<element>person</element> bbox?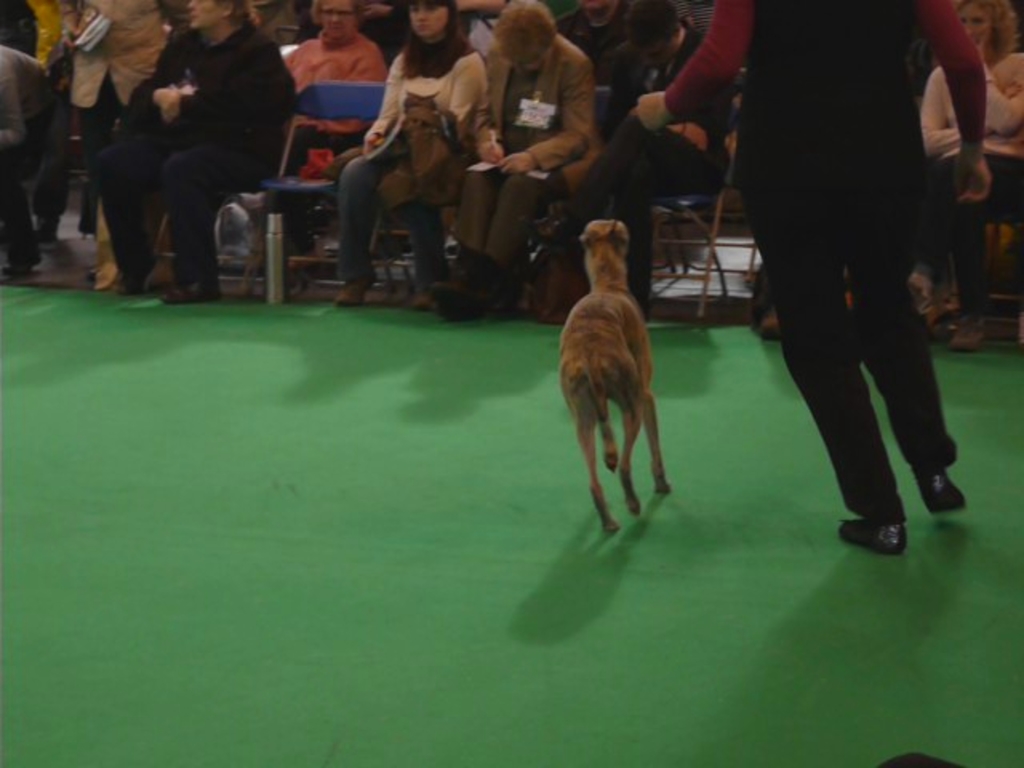
632:0:992:555
